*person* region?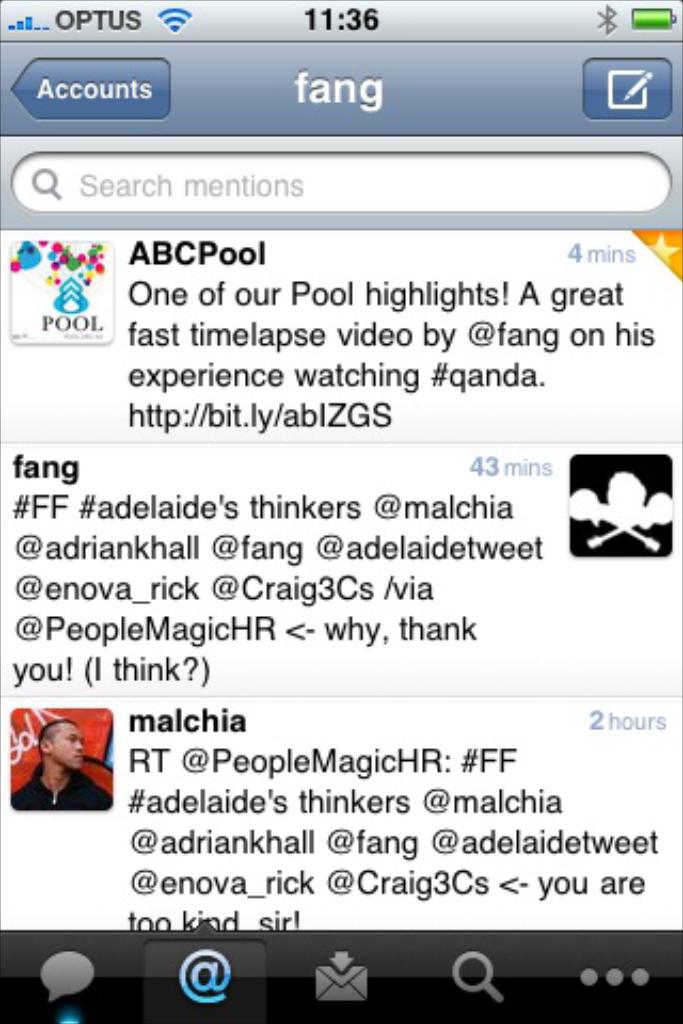
locate(21, 715, 96, 823)
